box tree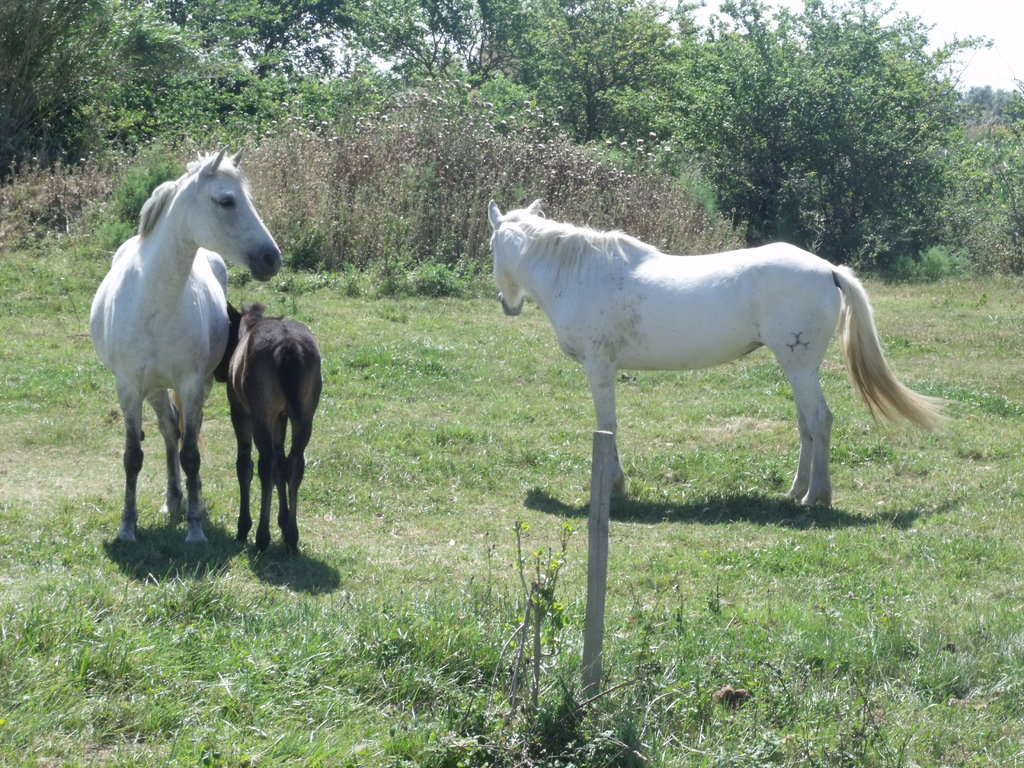
pyautogui.locateOnScreen(616, 40, 995, 283)
